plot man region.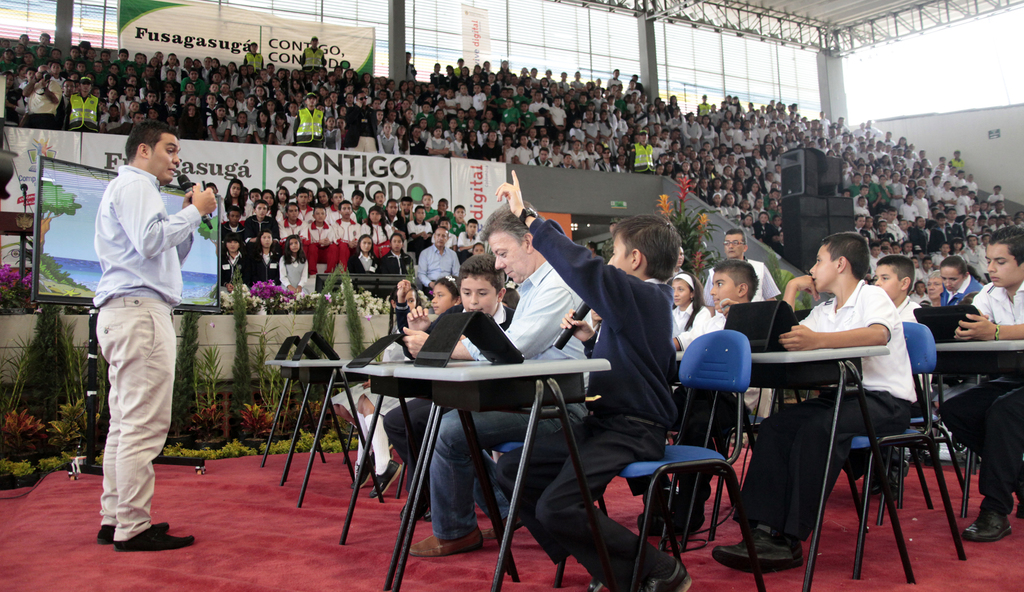
Plotted at [x1=699, y1=223, x2=783, y2=306].
